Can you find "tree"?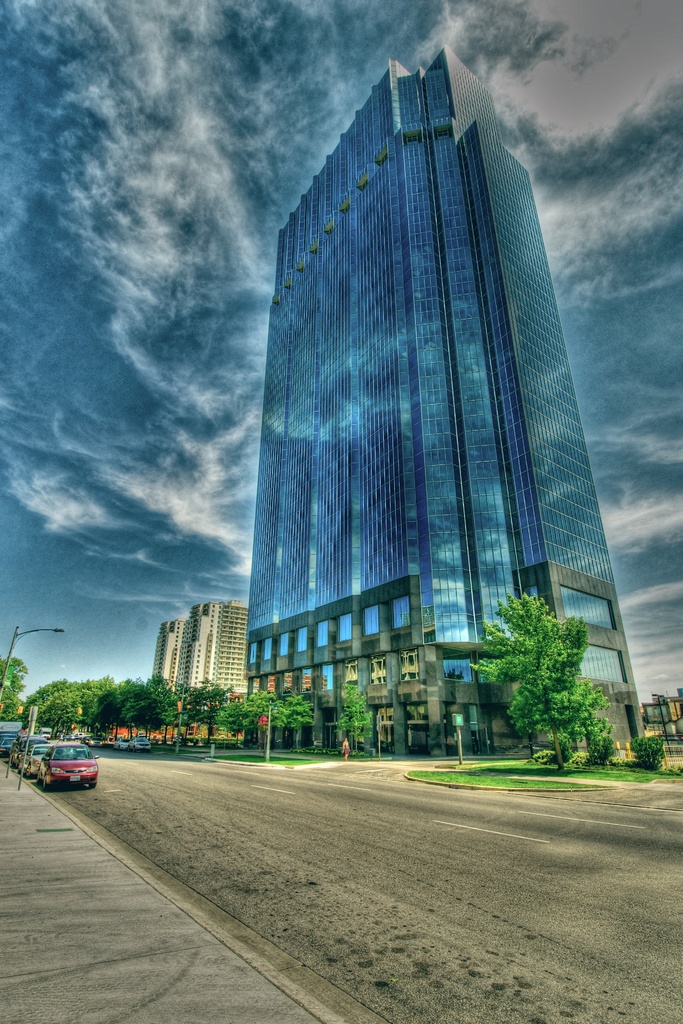
Yes, bounding box: box(335, 682, 374, 758).
